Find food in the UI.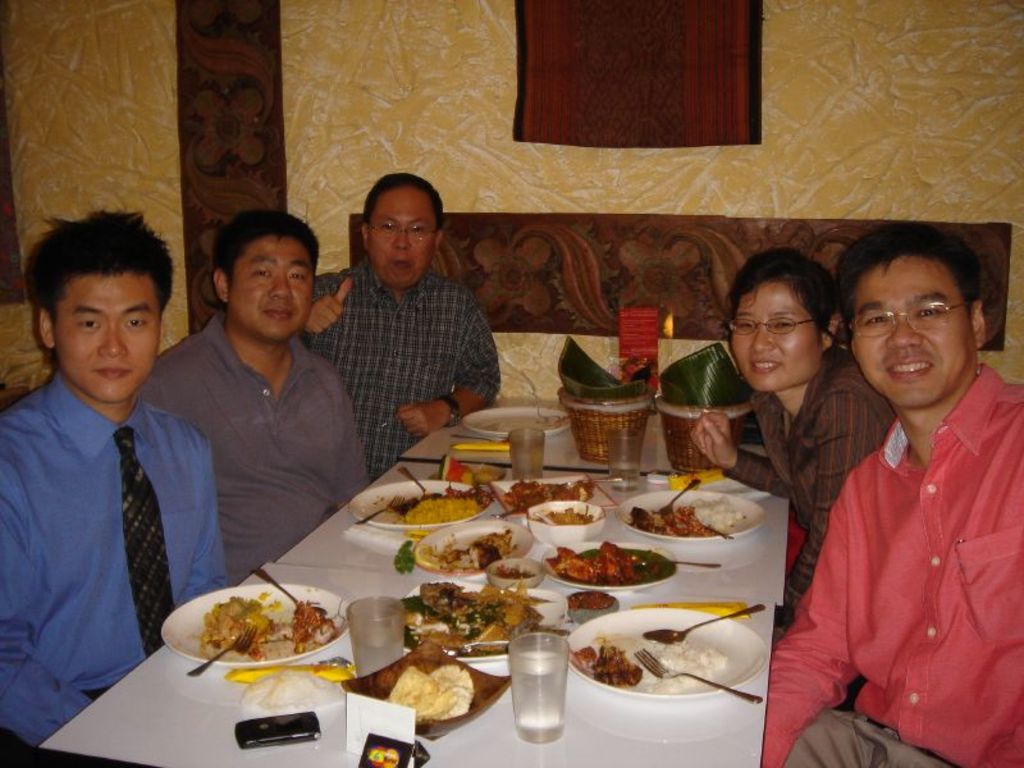
UI element at 182,602,324,673.
